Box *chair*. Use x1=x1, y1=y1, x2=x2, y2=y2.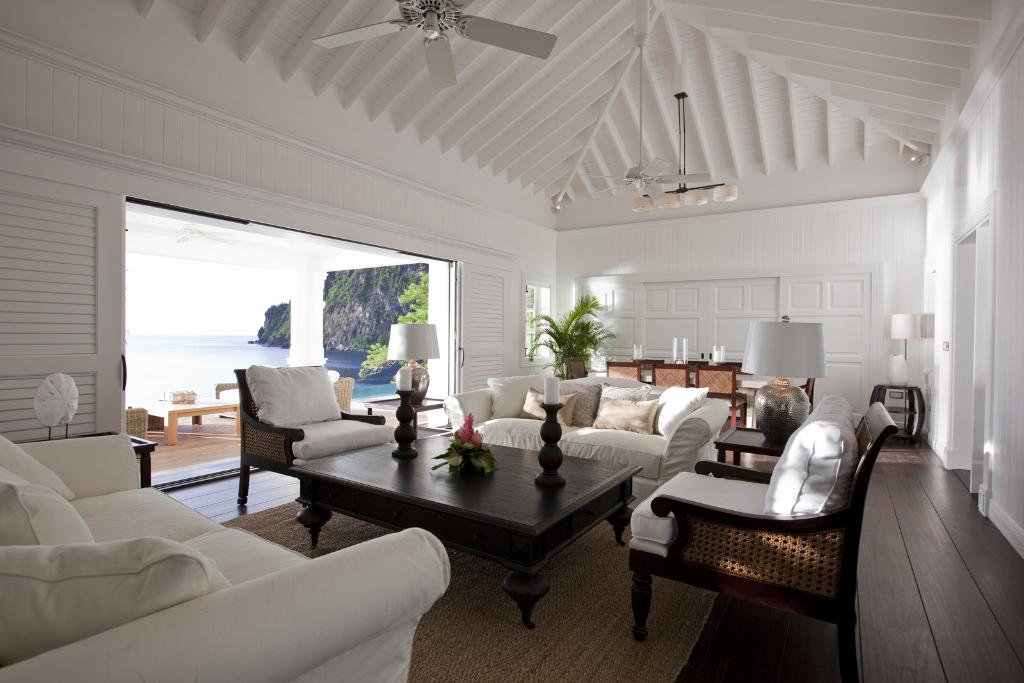
x1=632, y1=377, x2=896, y2=658.
